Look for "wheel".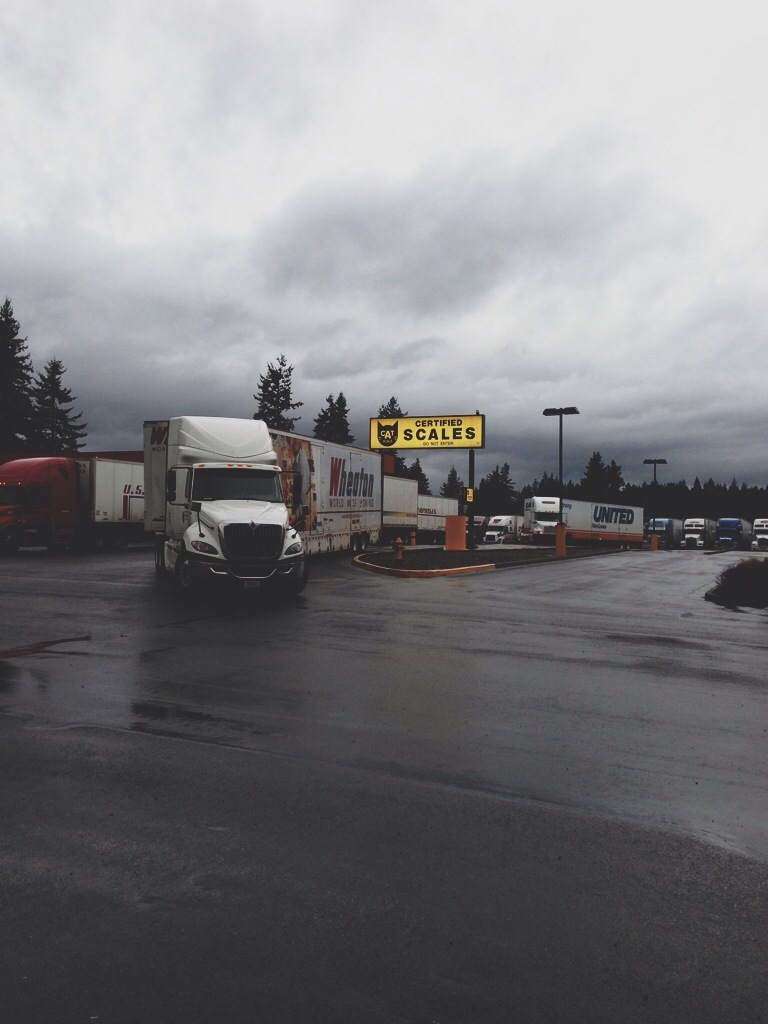
Found: <region>284, 559, 311, 595</region>.
